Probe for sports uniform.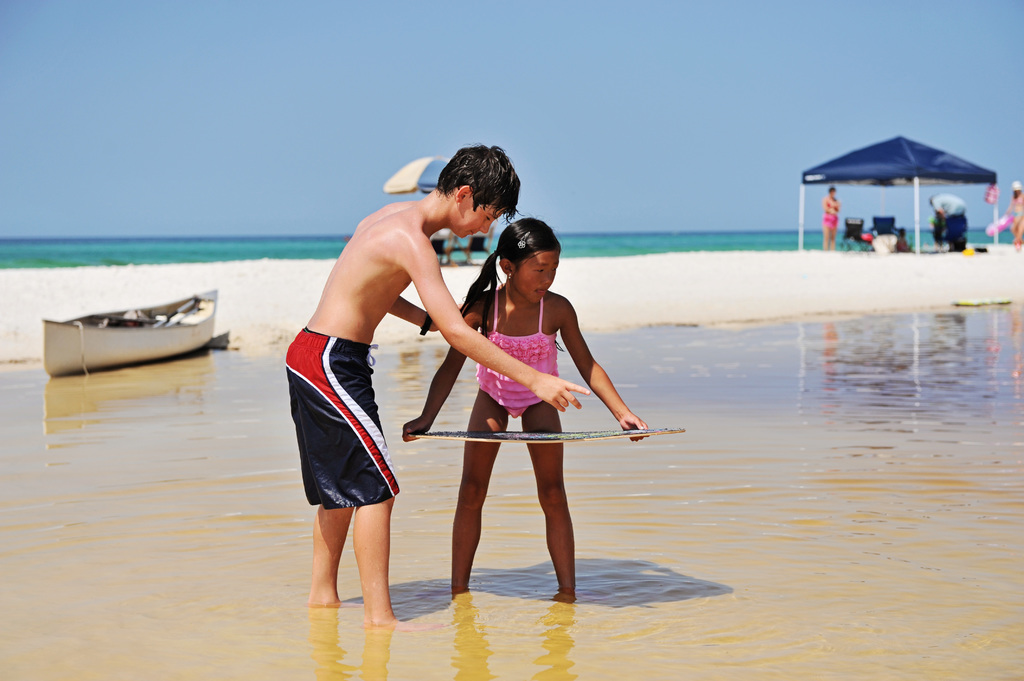
Probe result: select_region(284, 325, 399, 510).
